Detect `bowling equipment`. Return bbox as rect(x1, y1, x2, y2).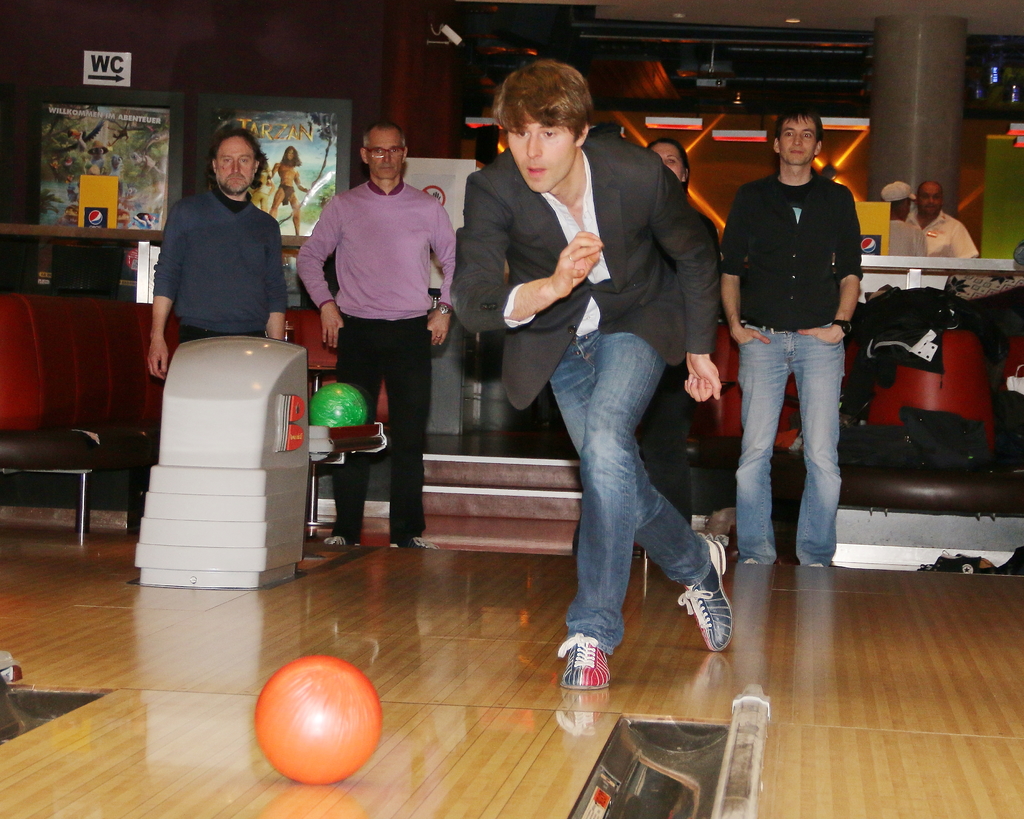
rect(128, 330, 394, 585).
